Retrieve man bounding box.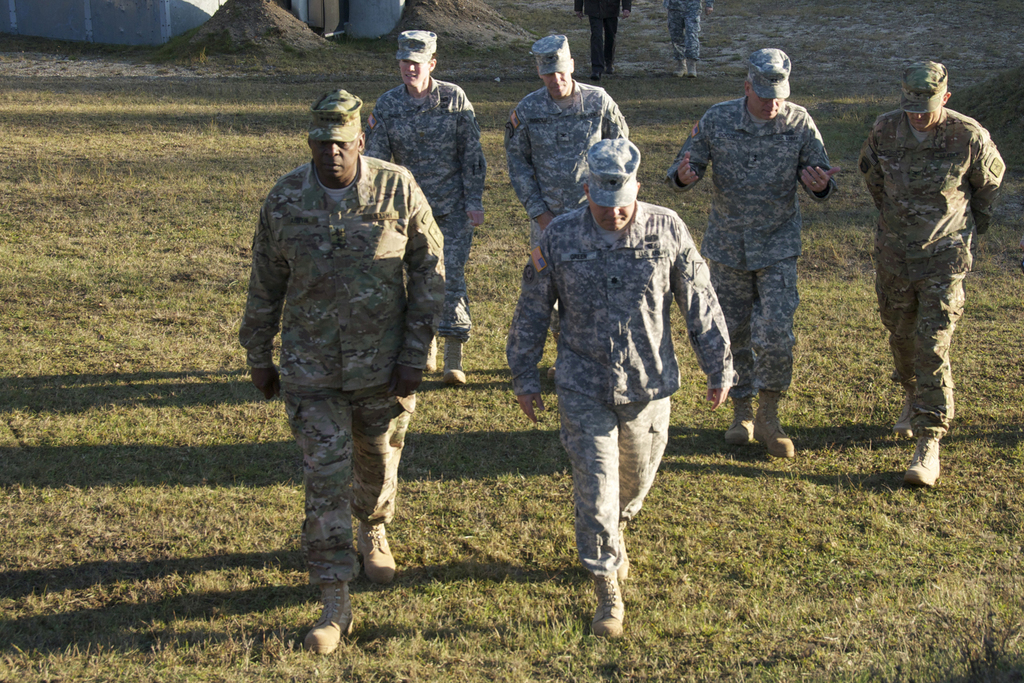
Bounding box: BBox(228, 89, 447, 656).
